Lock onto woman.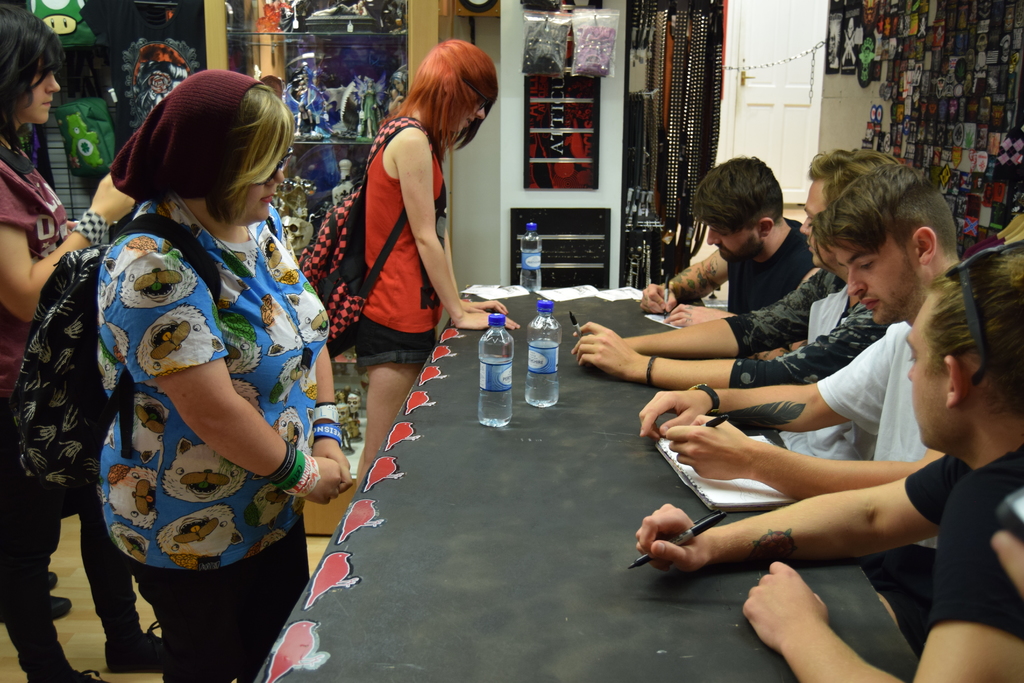
Locked: [60, 65, 343, 637].
